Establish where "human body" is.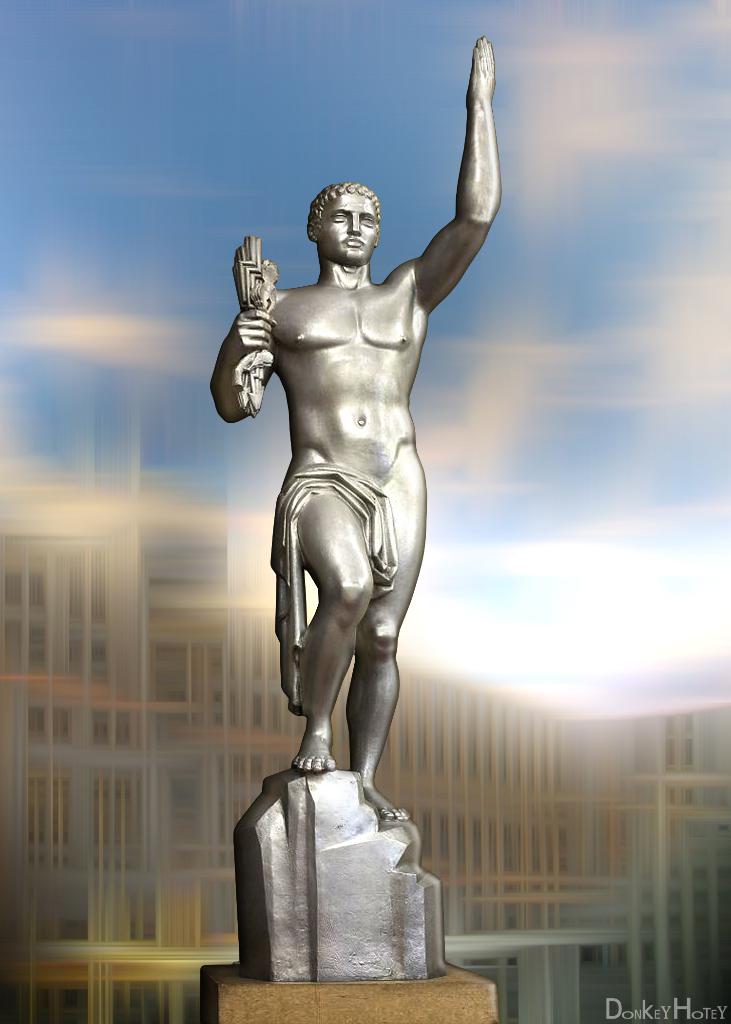
Established at rect(211, 43, 501, 817).
